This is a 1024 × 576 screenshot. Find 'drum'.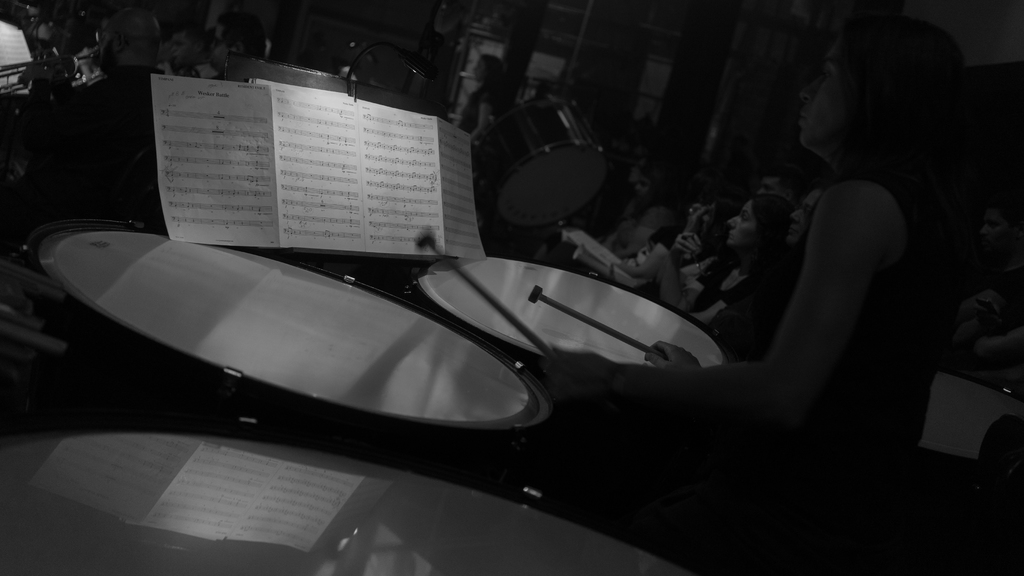
Bounding box: <box>473,93,601,225</box>.
